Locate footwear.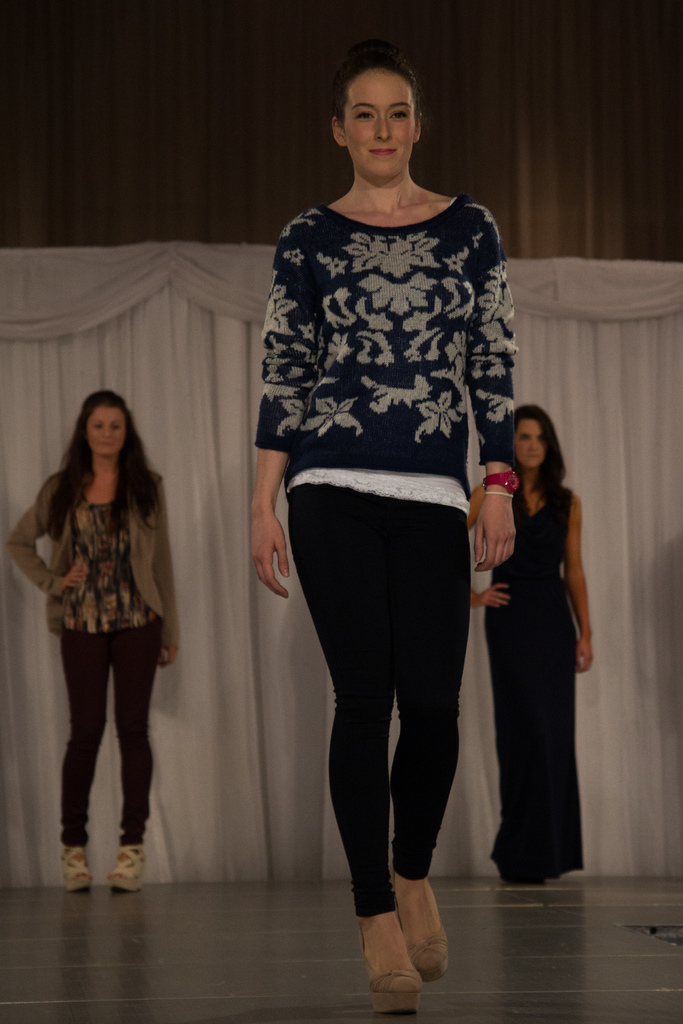
Bounding box: <box>396,869,454,981</box>.
